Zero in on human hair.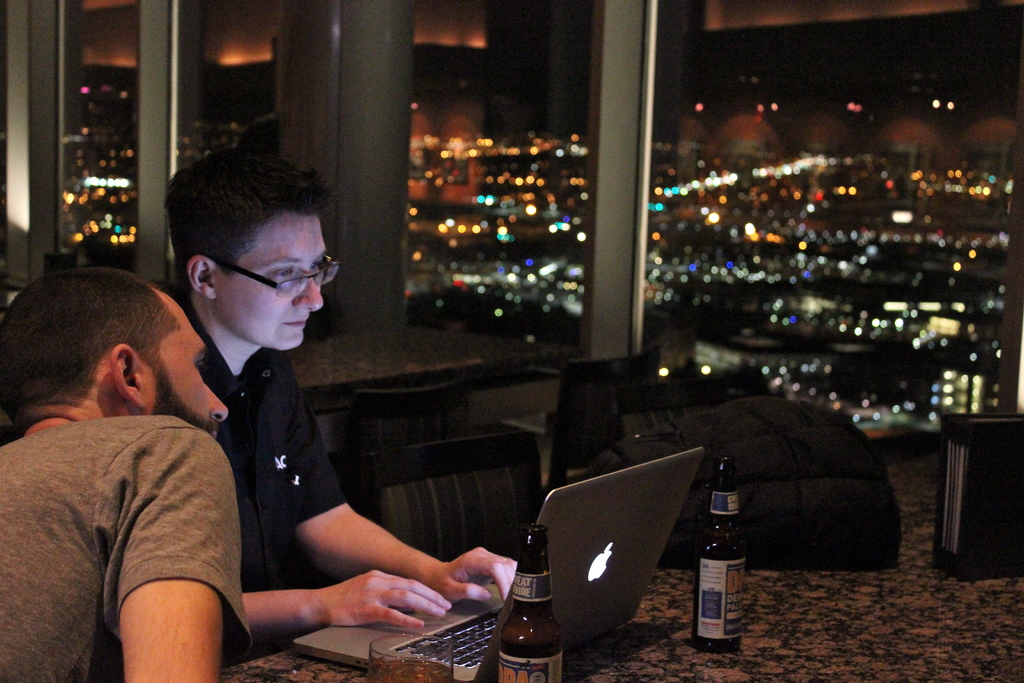
Zeroed in: select_region(20, 268, 193, 436).
